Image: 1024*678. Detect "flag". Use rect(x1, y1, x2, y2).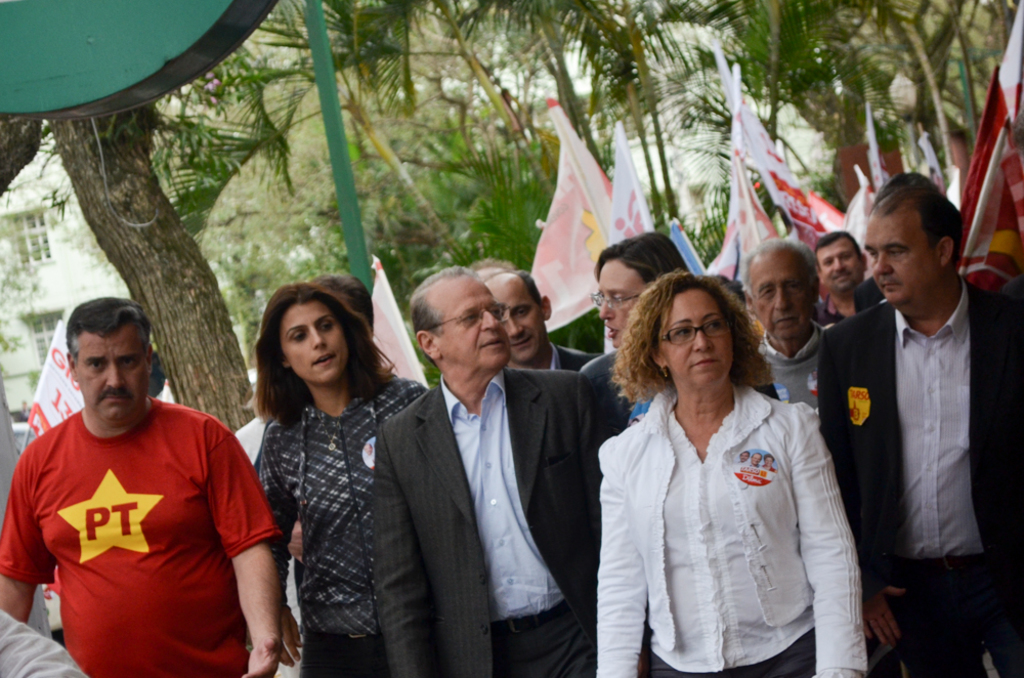
rect(1000, 3, 1023, 139).
